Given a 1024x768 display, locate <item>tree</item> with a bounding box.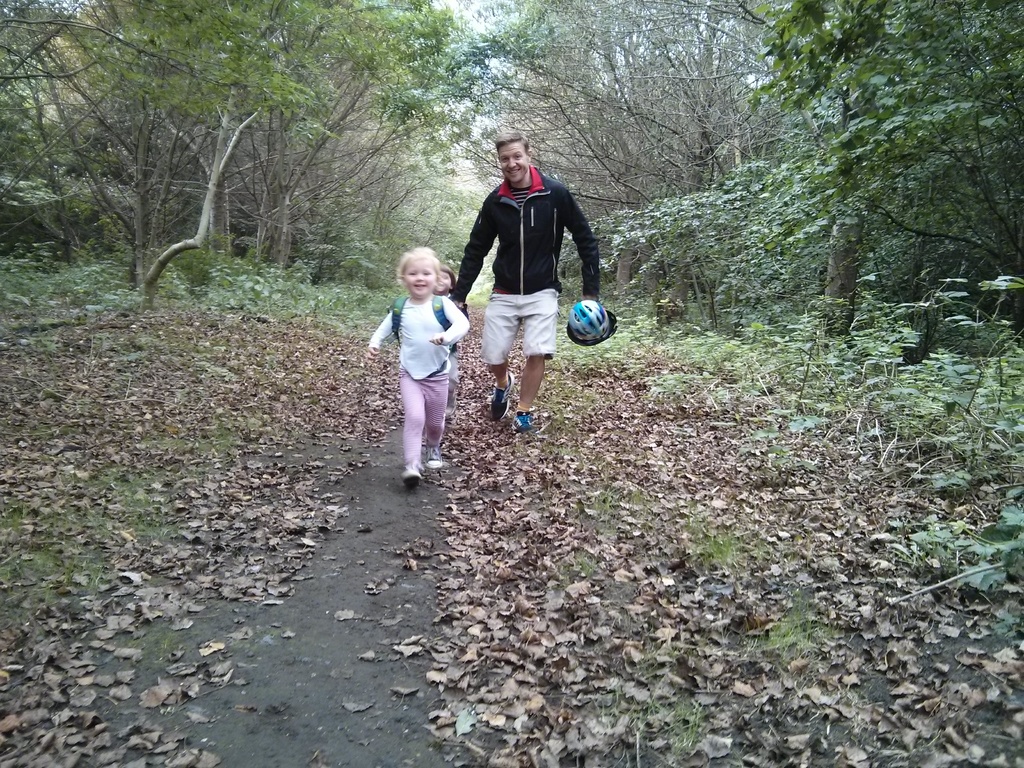
Located: 568, 0, 813, 333.
